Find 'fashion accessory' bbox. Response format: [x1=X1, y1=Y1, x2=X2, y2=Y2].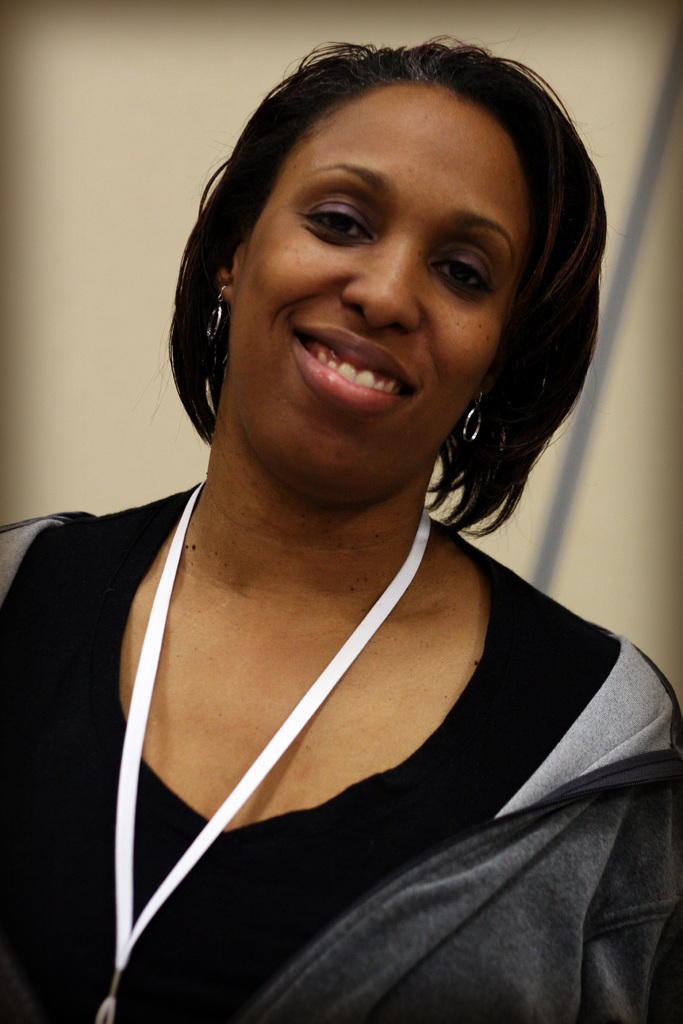
[x1=204, y1=278, x2=230, y2=339].
